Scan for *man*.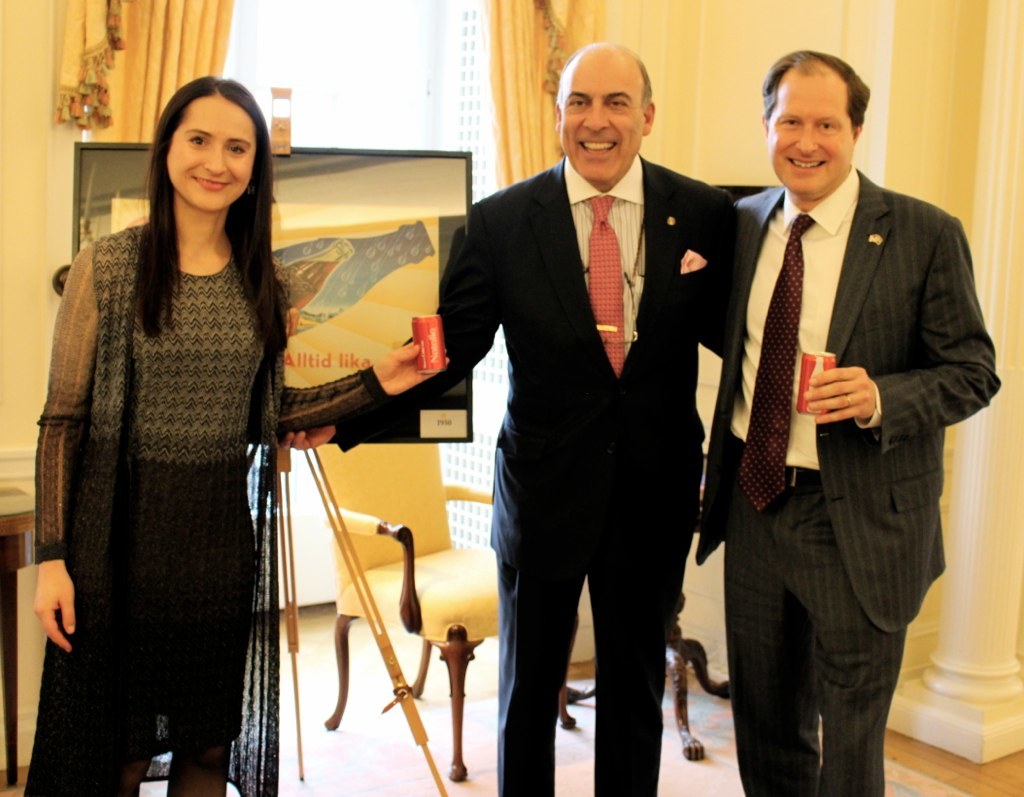
Scan result: x1=283, y1=39, x2=737, y2=796.
